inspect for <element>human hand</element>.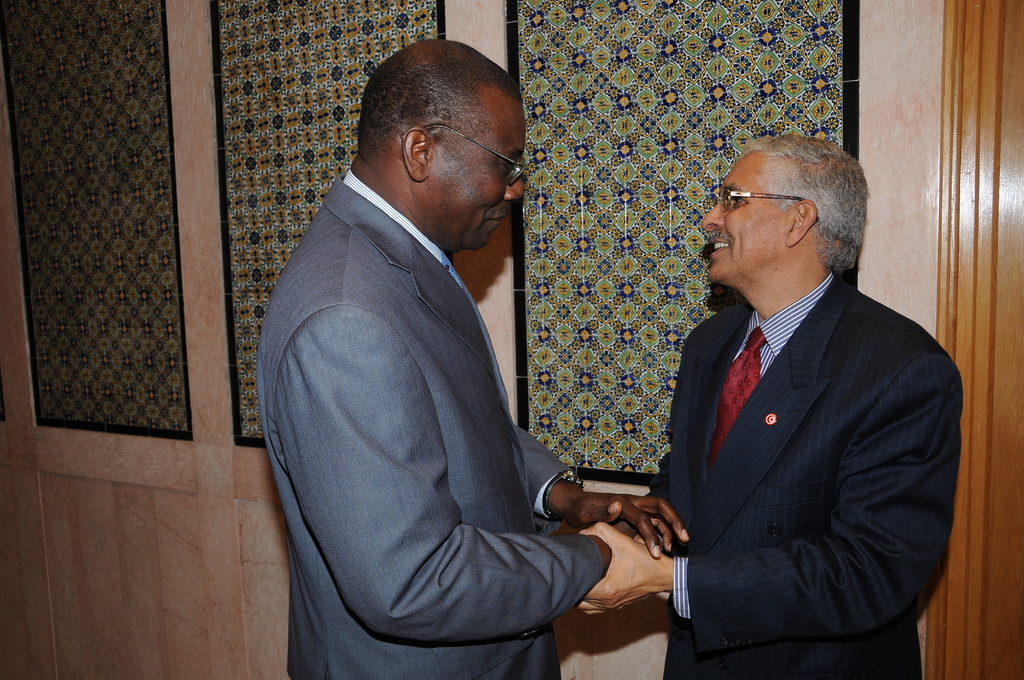
Inspection: [575,520,673,615].
